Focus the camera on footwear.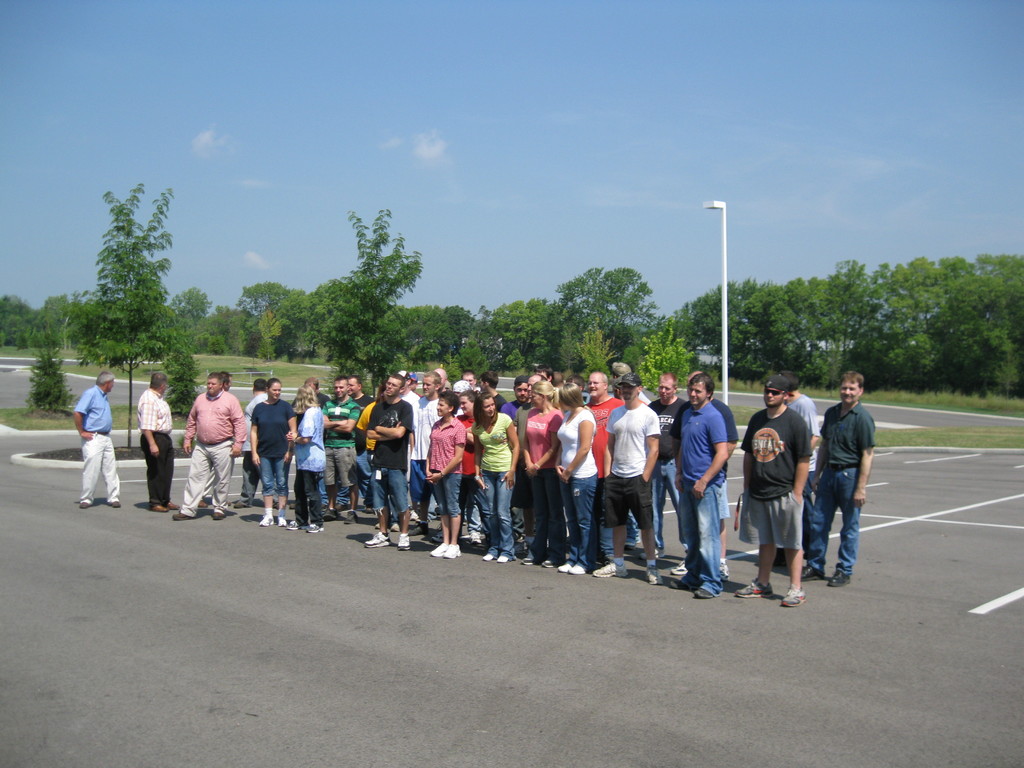
Focus region: select_region(366, 508, 372, 513).
